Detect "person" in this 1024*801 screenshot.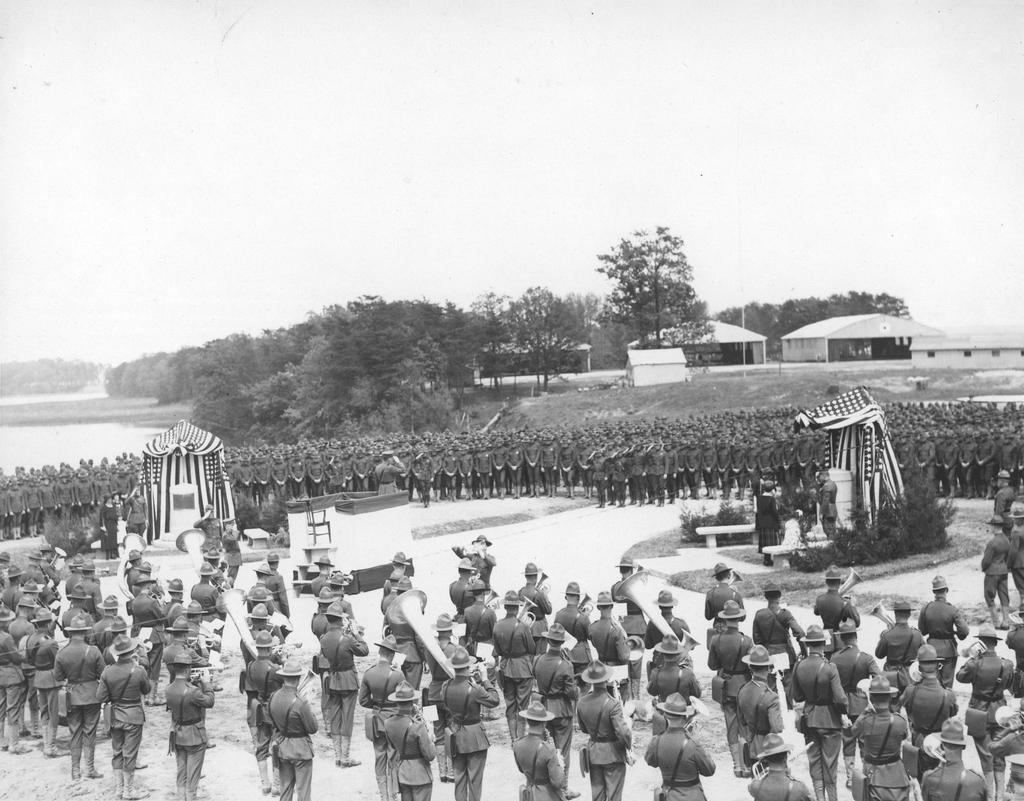
Detection: detection(310, 586, 351, 736).
